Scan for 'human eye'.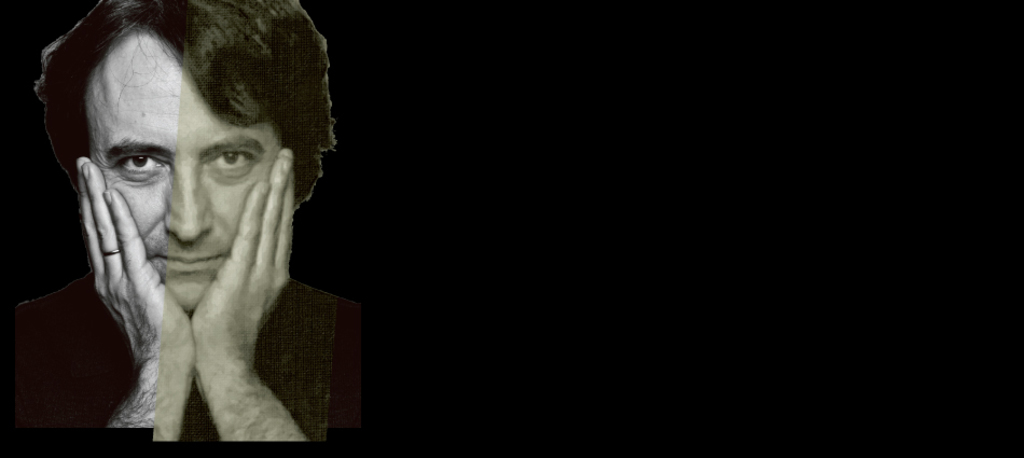
Scan result: [89,134,163,195].
